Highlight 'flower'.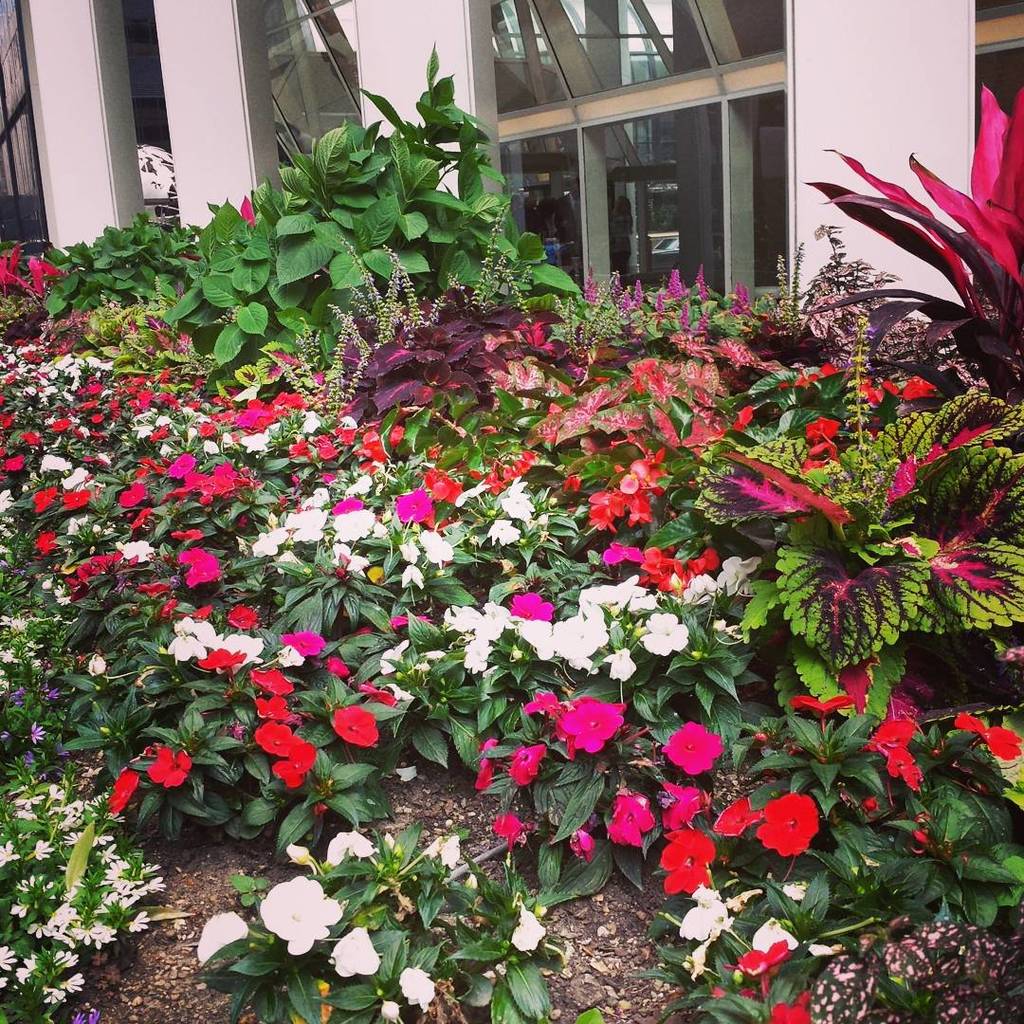
Highlighted region: [329, 705, 382, 748].
